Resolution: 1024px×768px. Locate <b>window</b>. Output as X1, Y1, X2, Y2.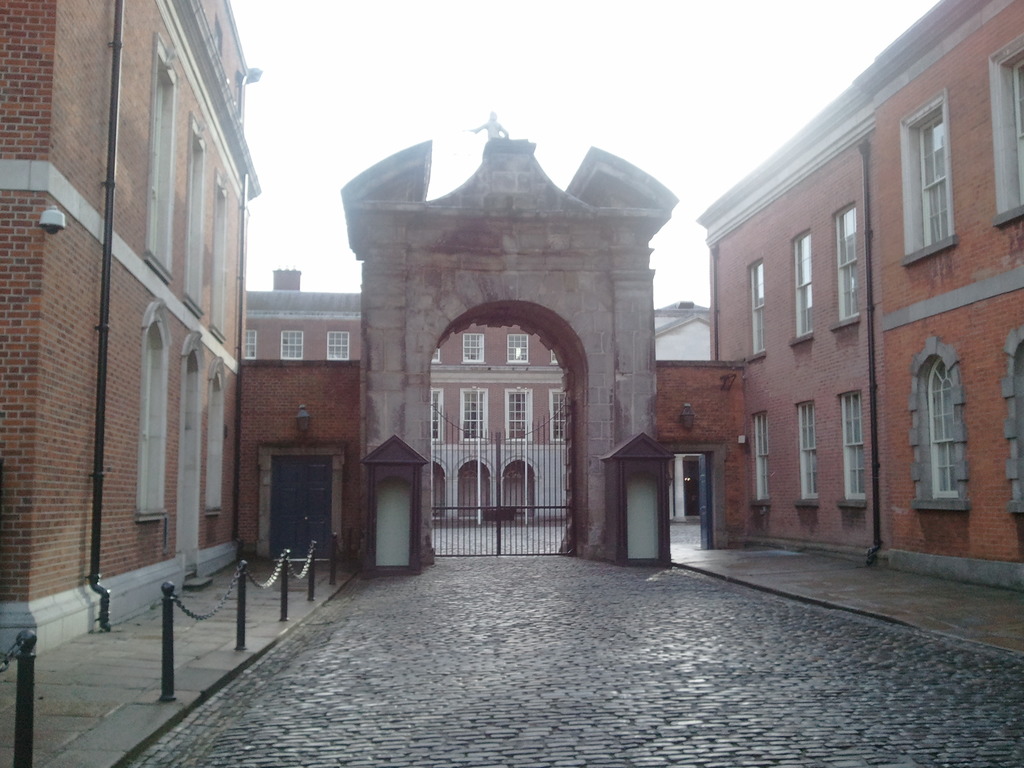
214, 13, 223, 53.
